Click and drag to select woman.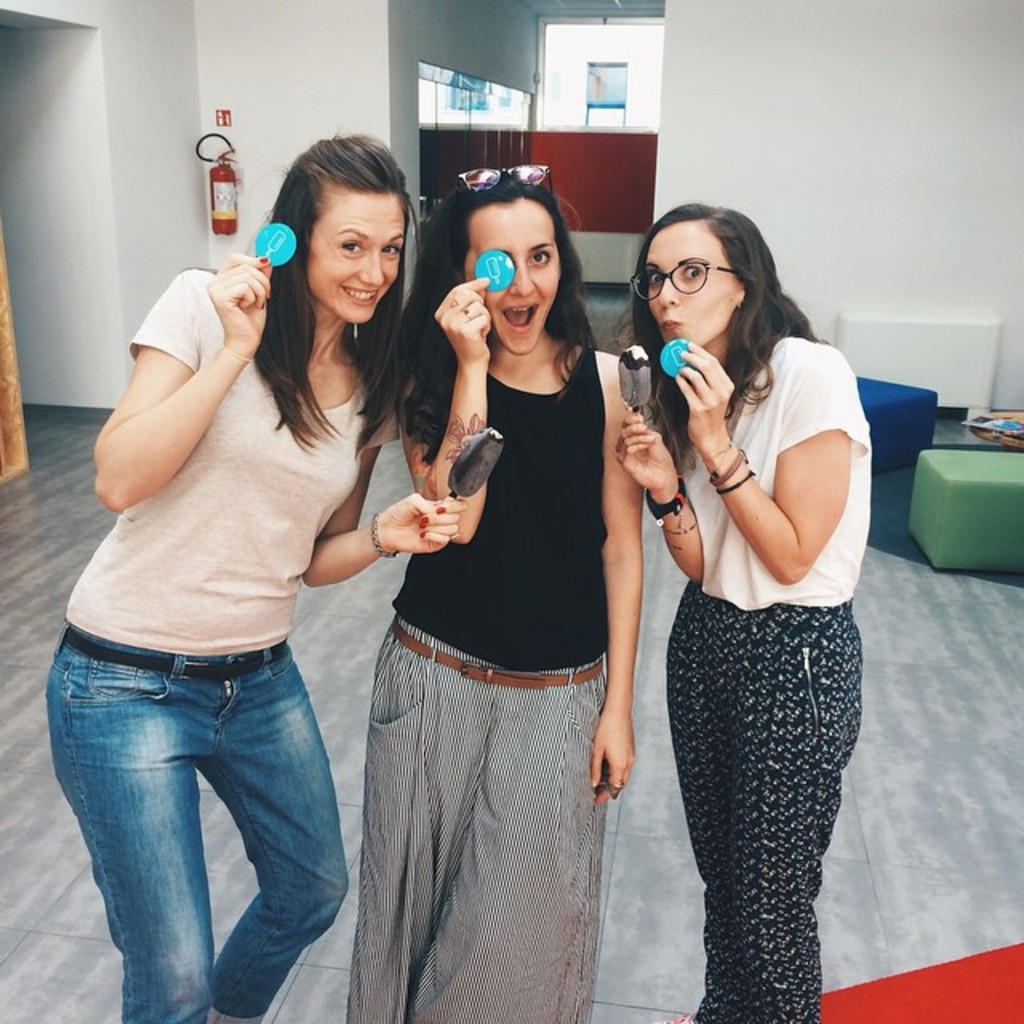
Selection: locate(40, 134, 466, 1022).
